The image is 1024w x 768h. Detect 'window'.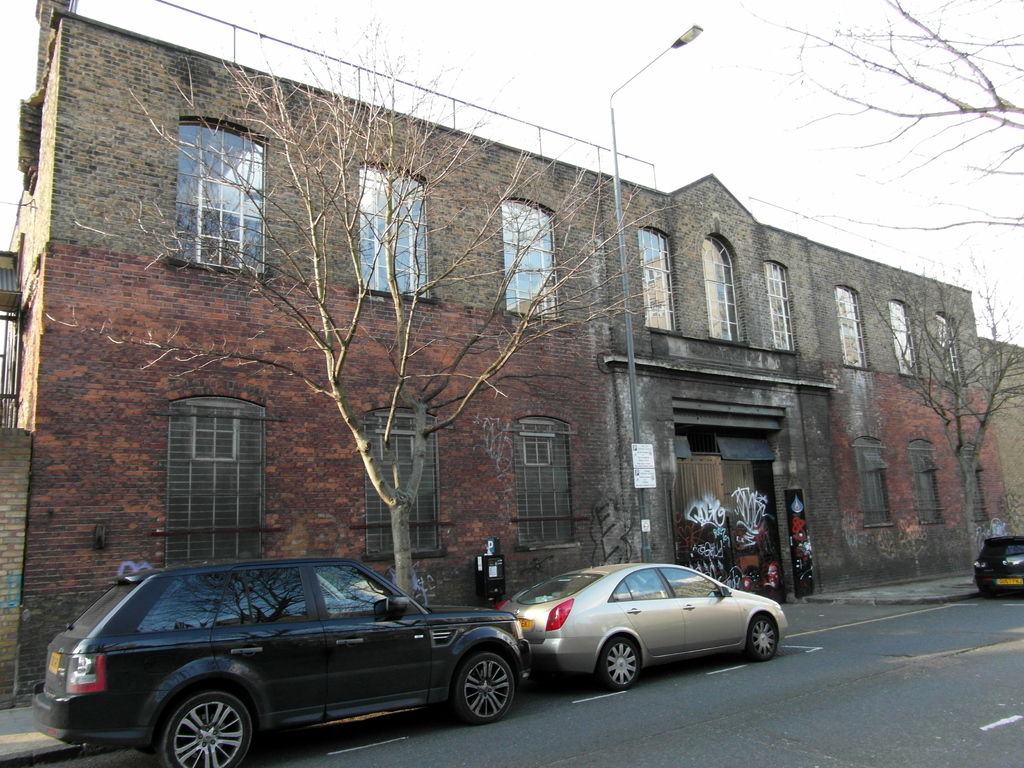
Detection: 636,228,681,332.
